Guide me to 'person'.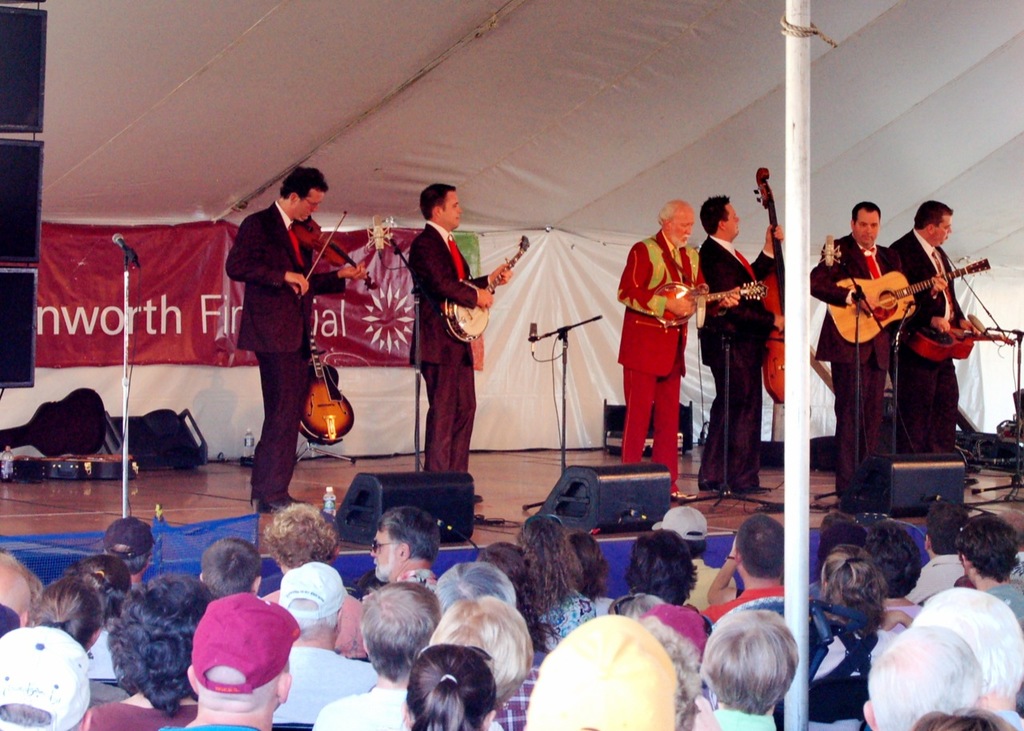
Guidance: bbox=(805, 200, 950, 513).
